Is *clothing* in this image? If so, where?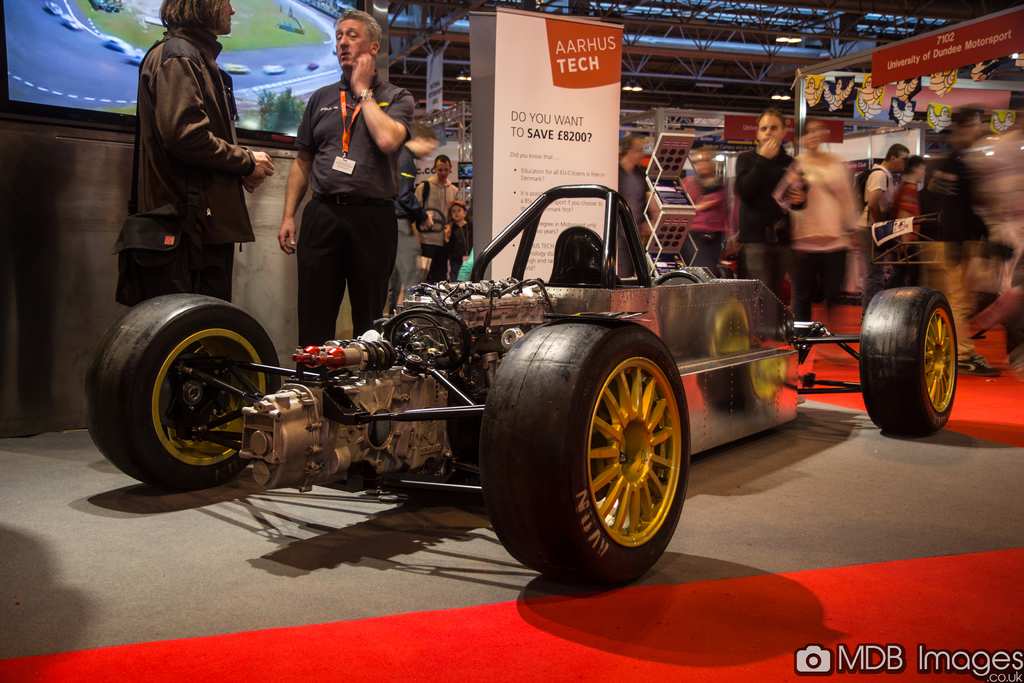
Yes, at locate(922, 140, 982, 362).
